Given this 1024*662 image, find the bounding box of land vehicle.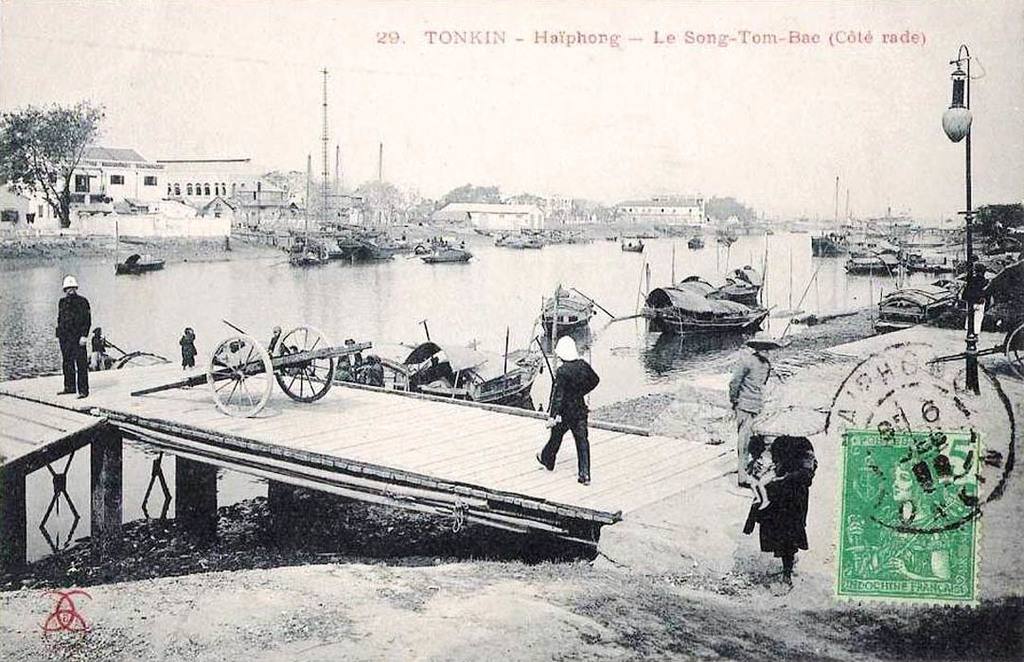
region(924, 325, 1023, 377).
